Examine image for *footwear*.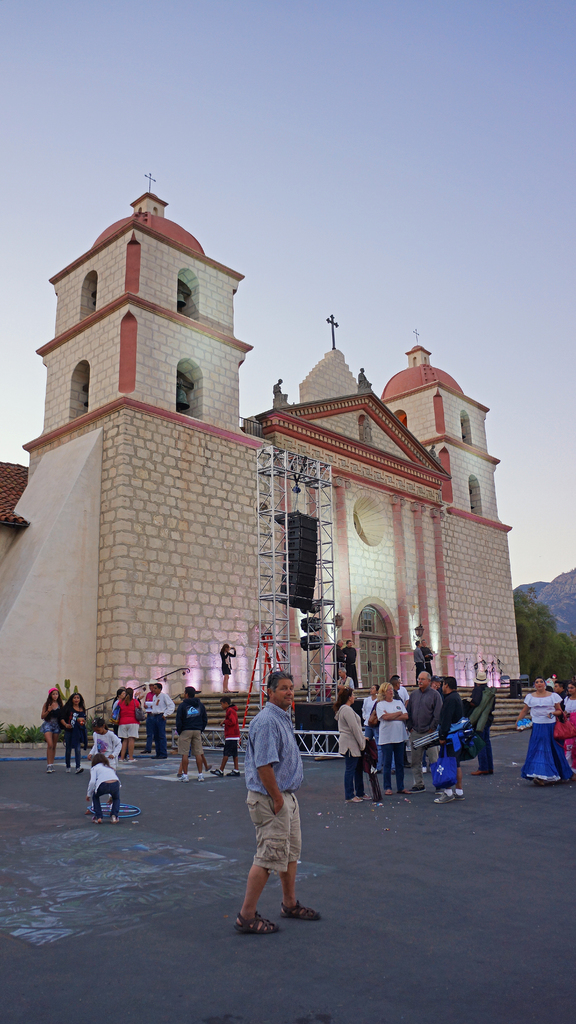
Examination result: 460:792:465:801.
